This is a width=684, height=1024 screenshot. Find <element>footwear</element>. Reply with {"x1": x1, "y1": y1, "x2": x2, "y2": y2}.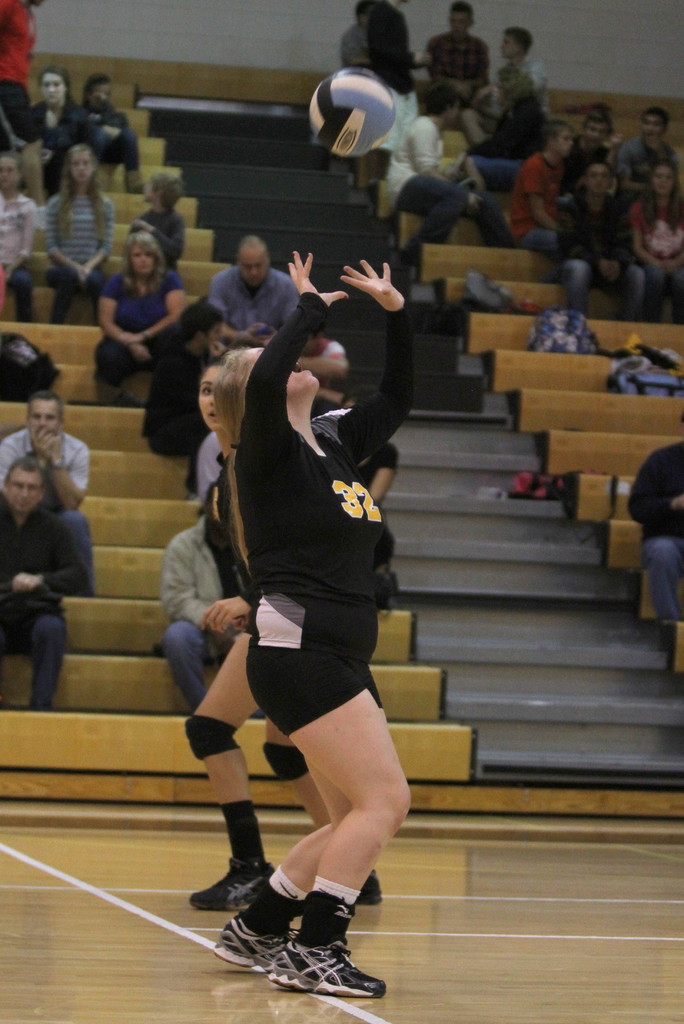
{"x1": 186, "y1": 854, "x2": 275, "y2": 915}.
